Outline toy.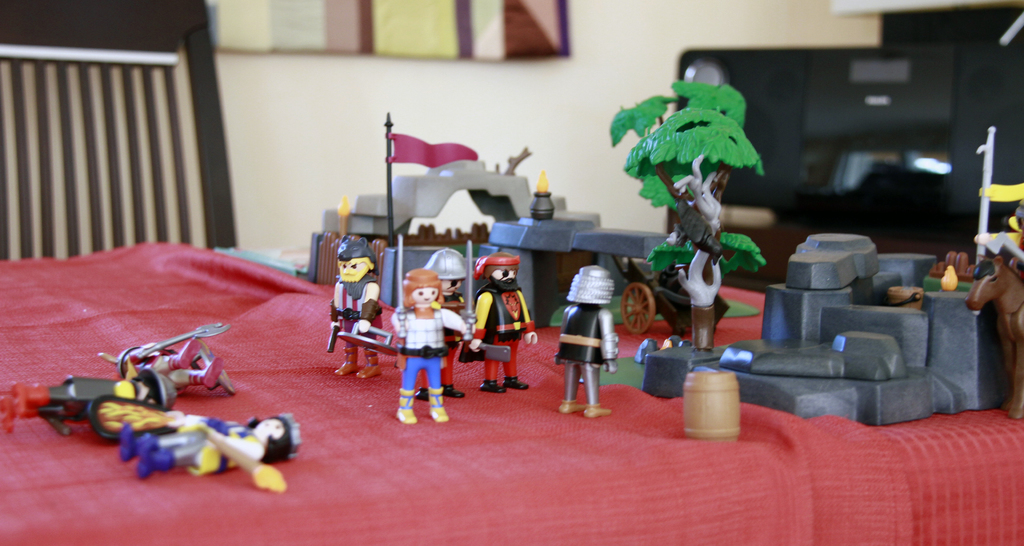
Outline: box(0, 369, 176, 436).
